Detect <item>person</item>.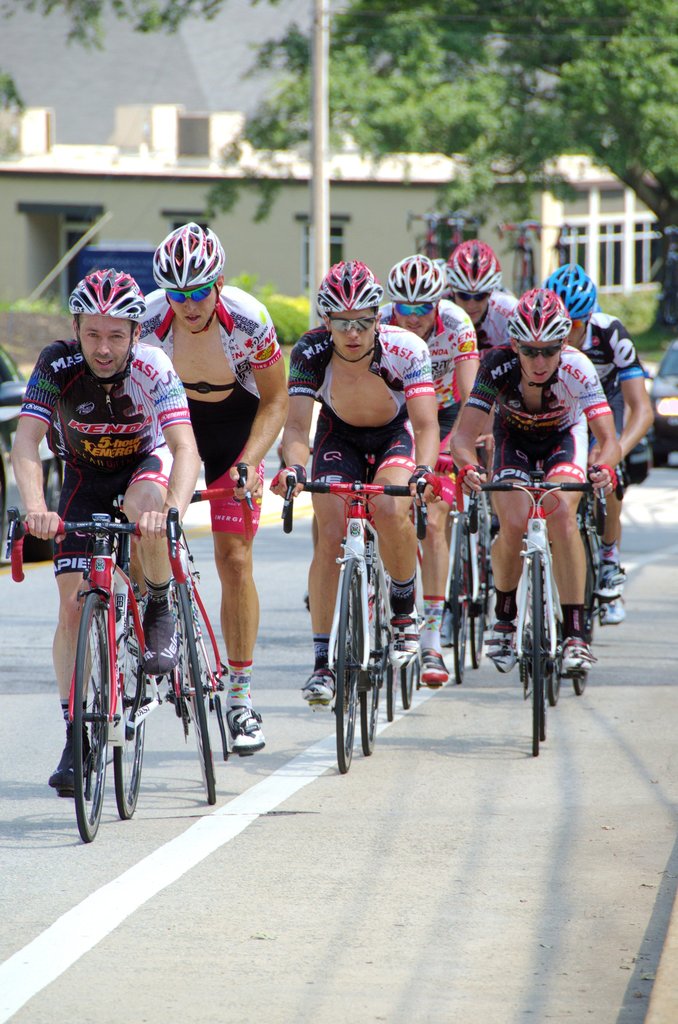
Detected at bbox=(441, 221, 510, 342).
